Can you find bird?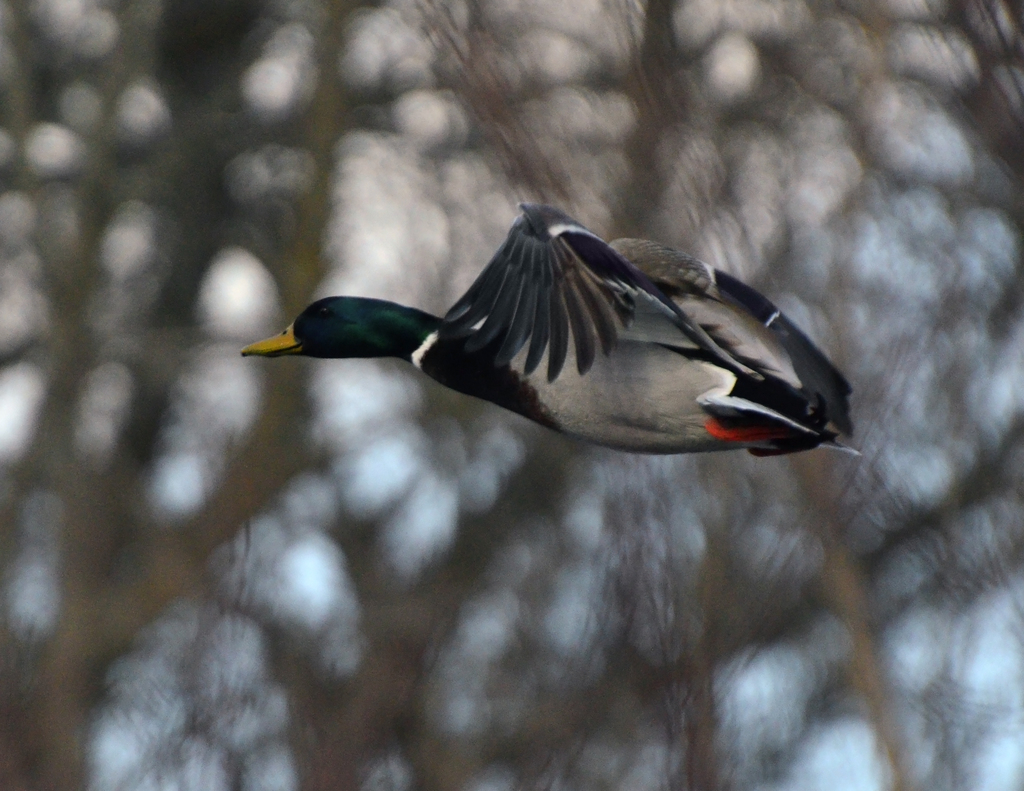
Yes, bounding box: l=301, t=215, r=842, b=457.
